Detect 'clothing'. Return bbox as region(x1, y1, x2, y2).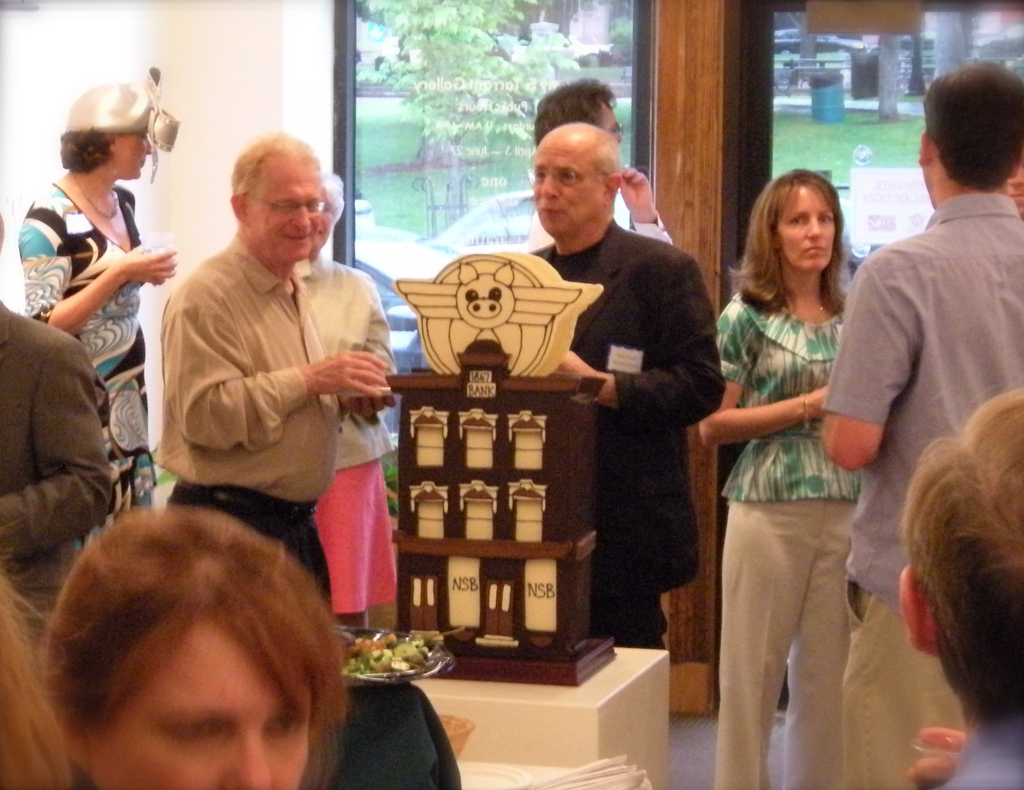
region(150, 234, 346, 620).
